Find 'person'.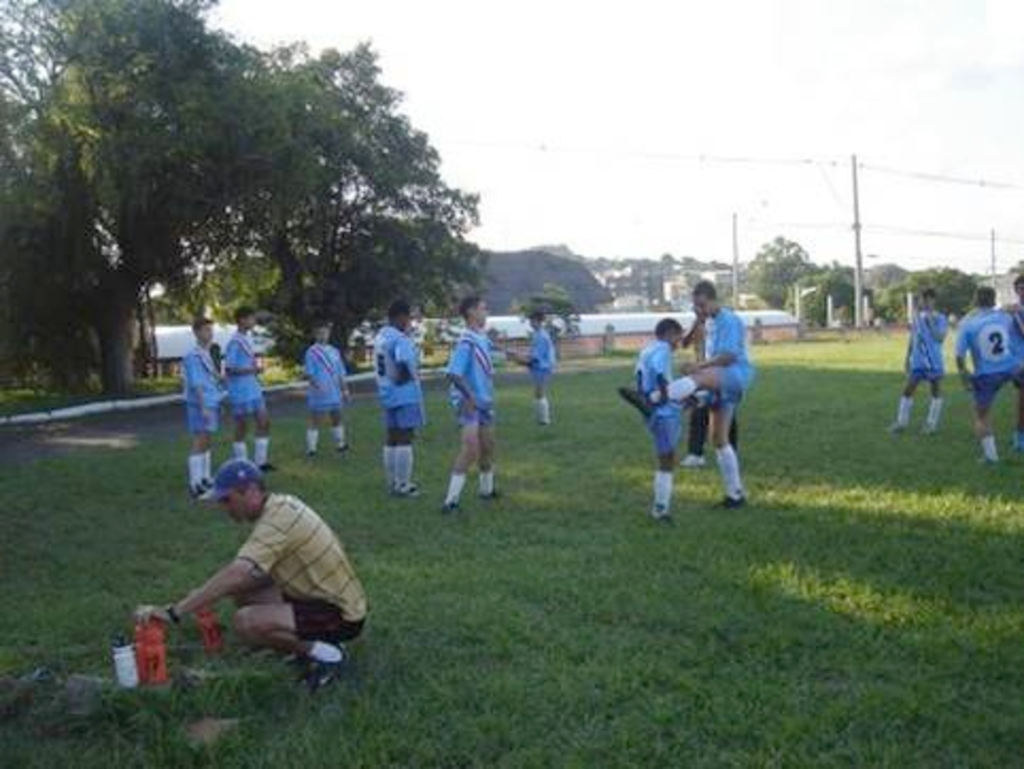
[x1=508, y1=312, x2=557, y2=427].
